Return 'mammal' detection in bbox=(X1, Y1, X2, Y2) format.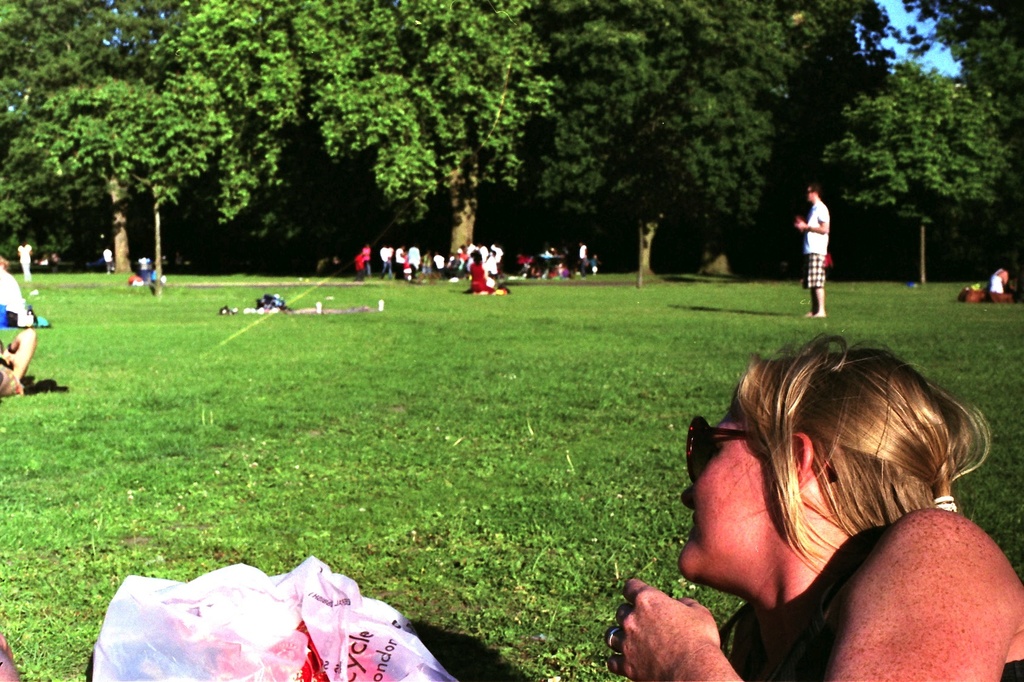
bbox=(602, 328, 1023, 681).
